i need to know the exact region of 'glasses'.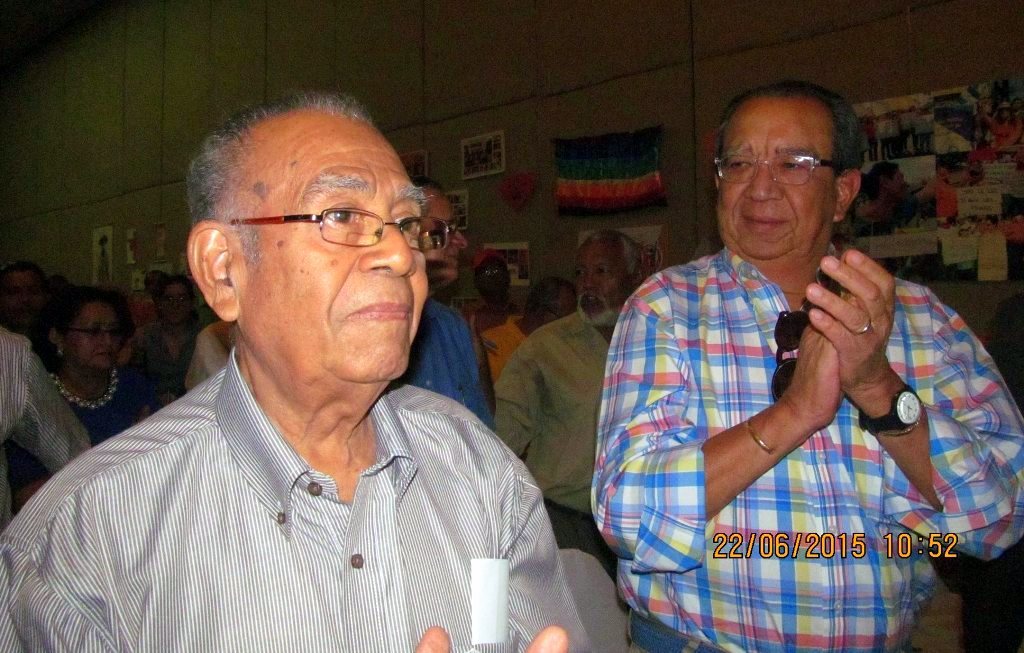
Region: select_region(712, 154, 841, 188).
